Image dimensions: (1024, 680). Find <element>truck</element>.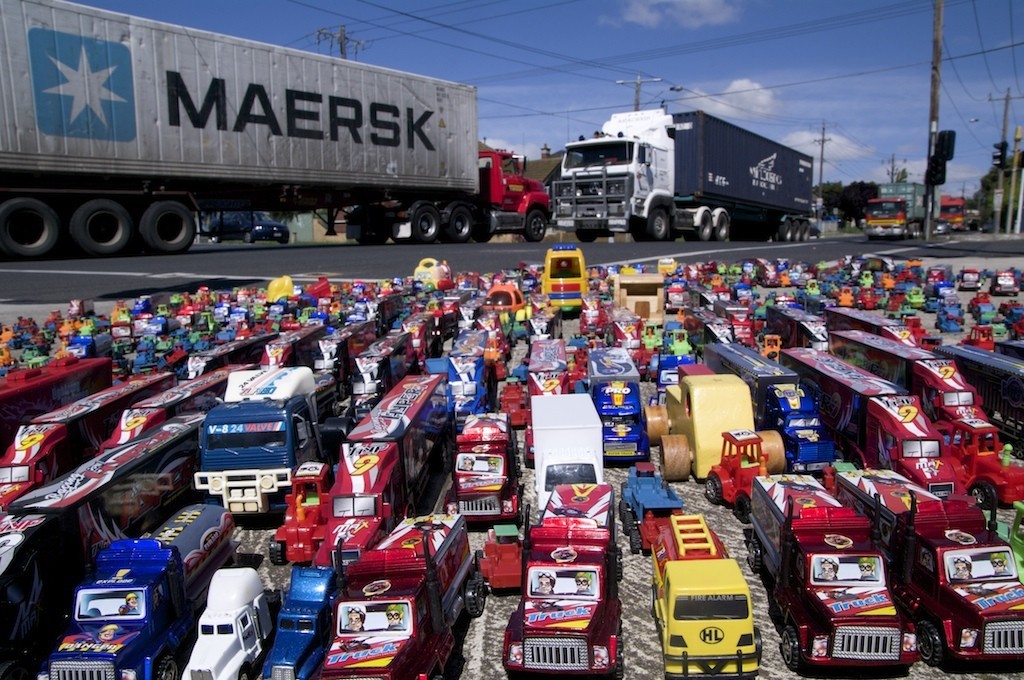
box(339, 297, 405, 327).
